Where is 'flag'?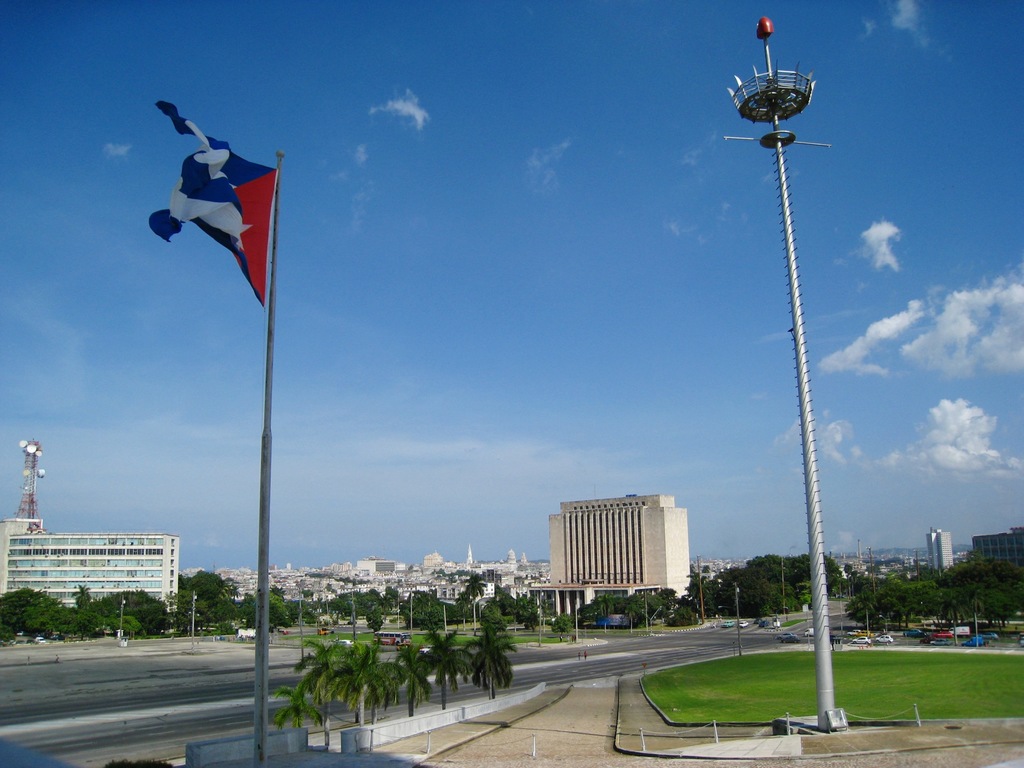
<box>150,112,273,311</box>.
